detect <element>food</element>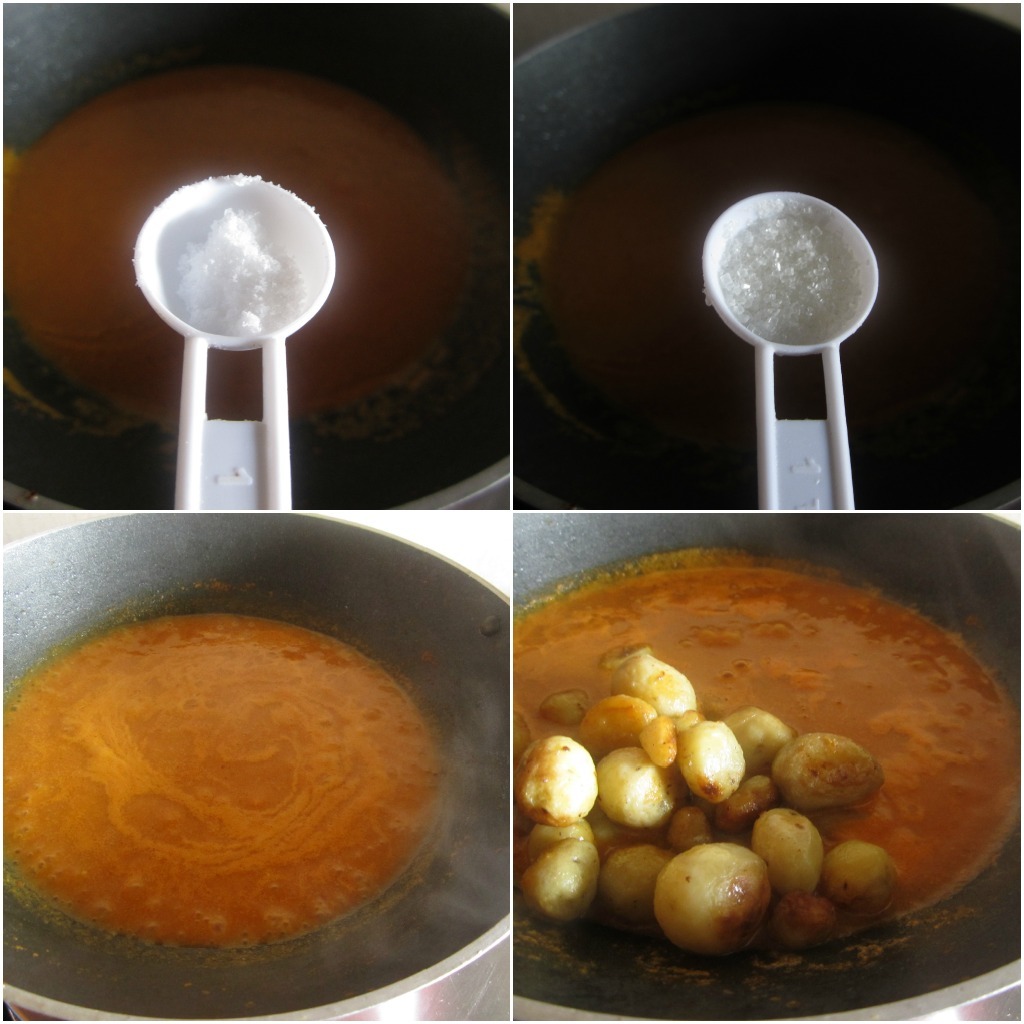
<bbox>728, 190, 864, 346</bbox>
